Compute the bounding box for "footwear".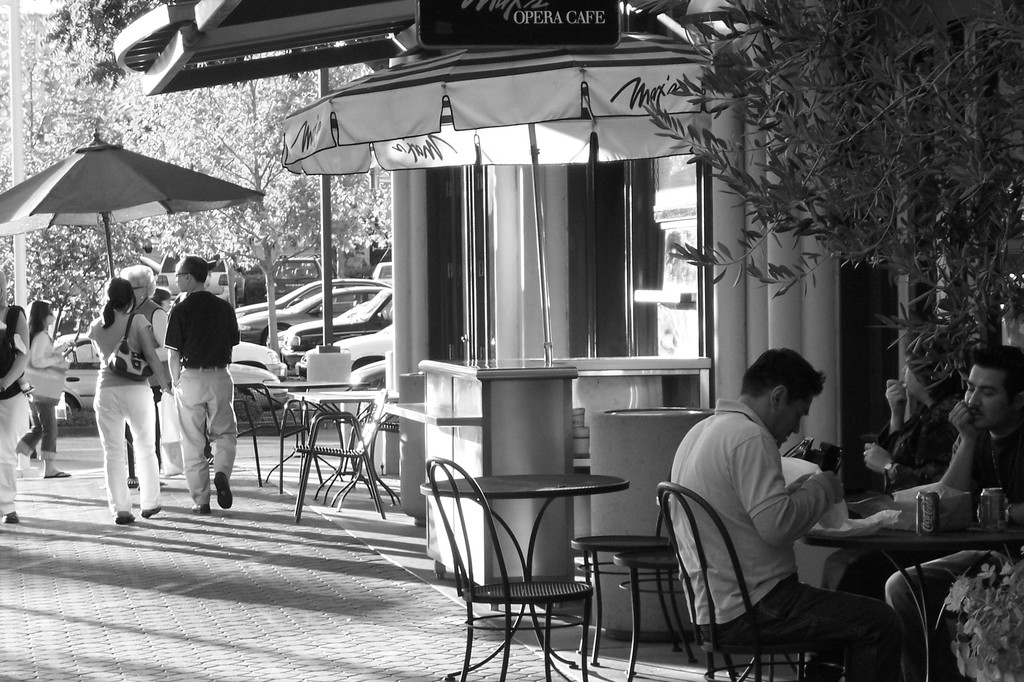
x1=115 y1=514 x2=136 y2=524.
